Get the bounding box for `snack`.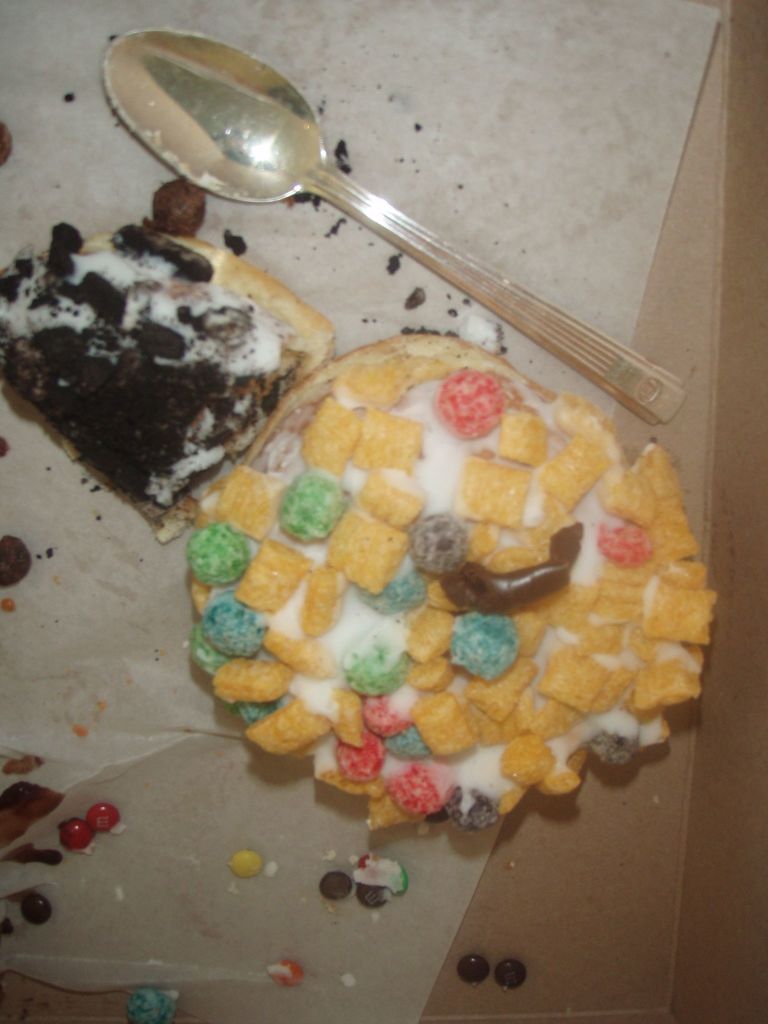
detection(166, 345, 735, 813).
